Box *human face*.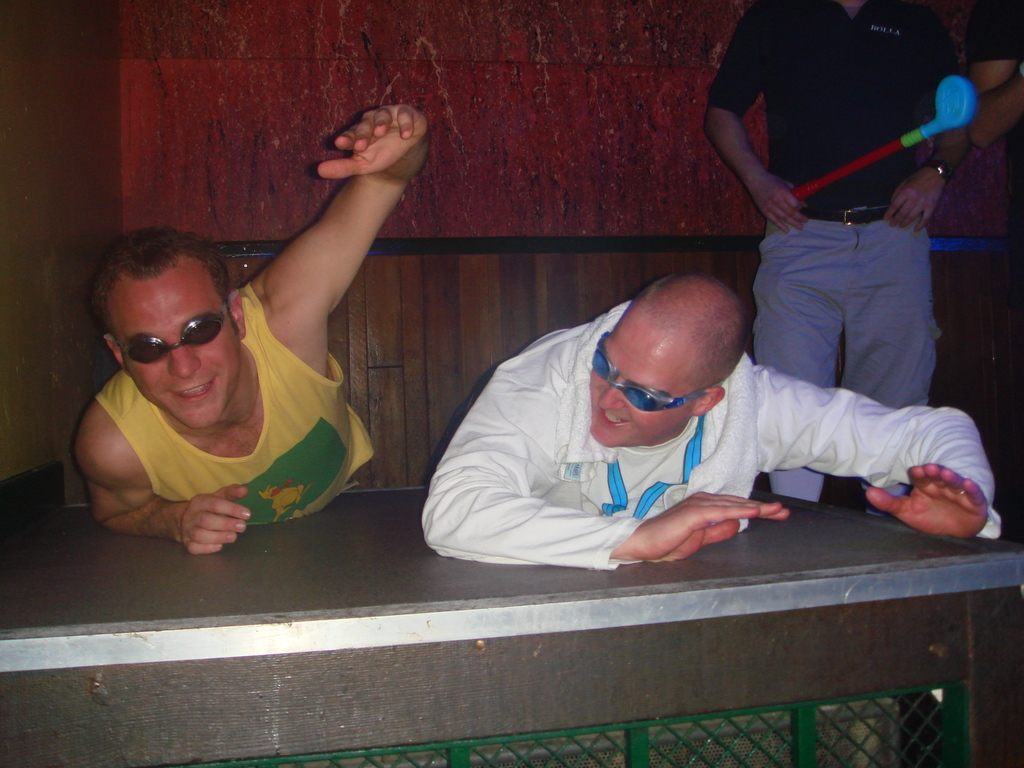
detection(588, 335, 692, 447).
